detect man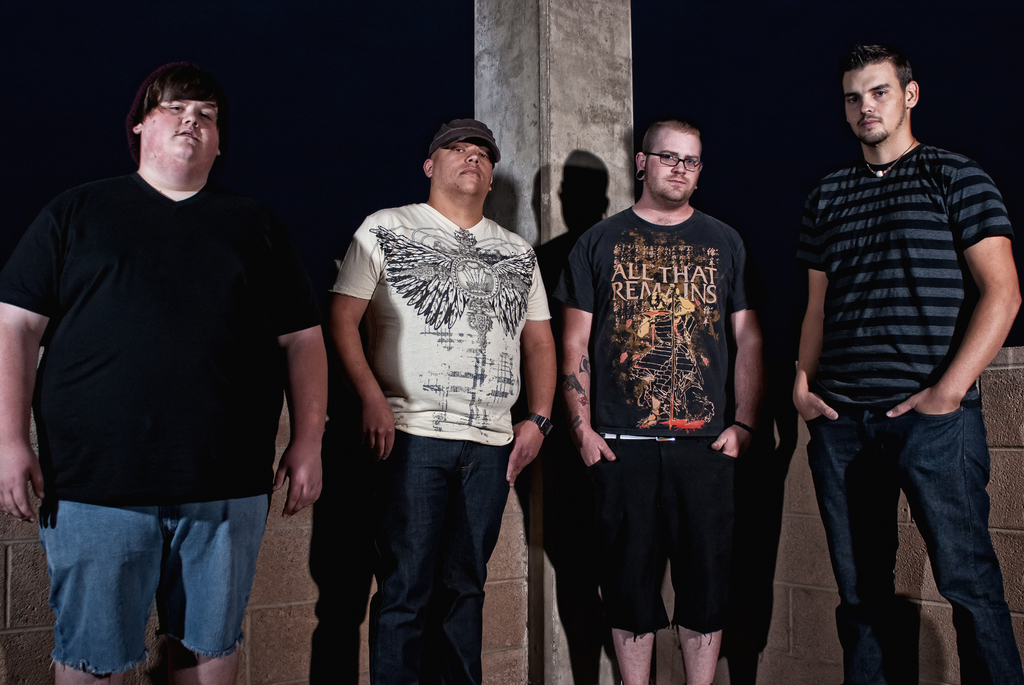
crop(0, 52, 328, 684)
